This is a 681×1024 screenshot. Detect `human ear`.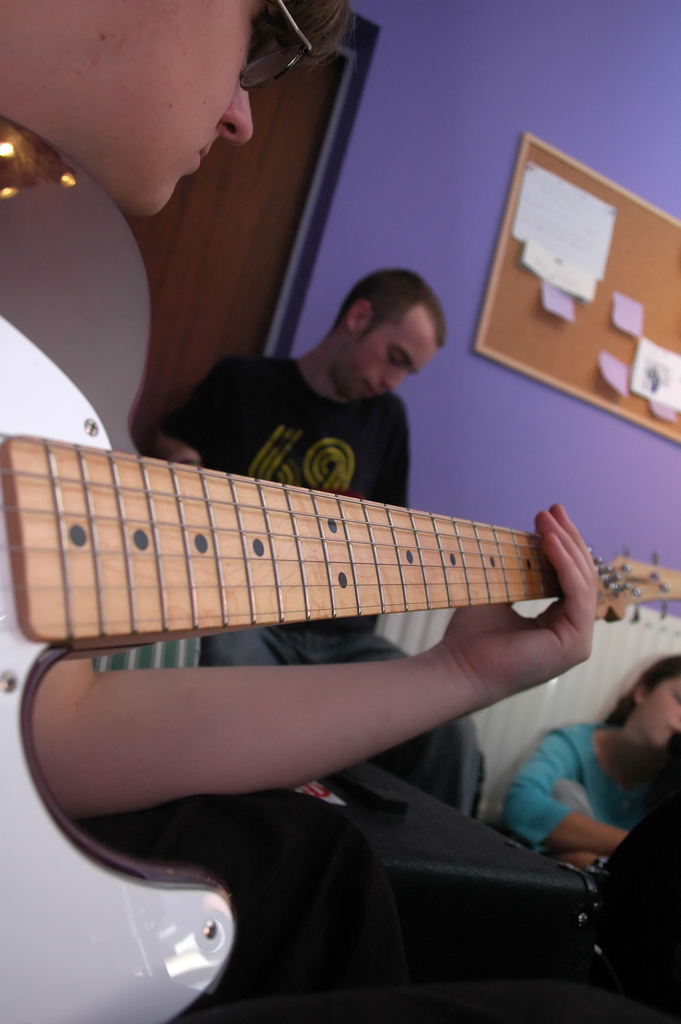
(left=347, top=301, right=366, bottom=330).
